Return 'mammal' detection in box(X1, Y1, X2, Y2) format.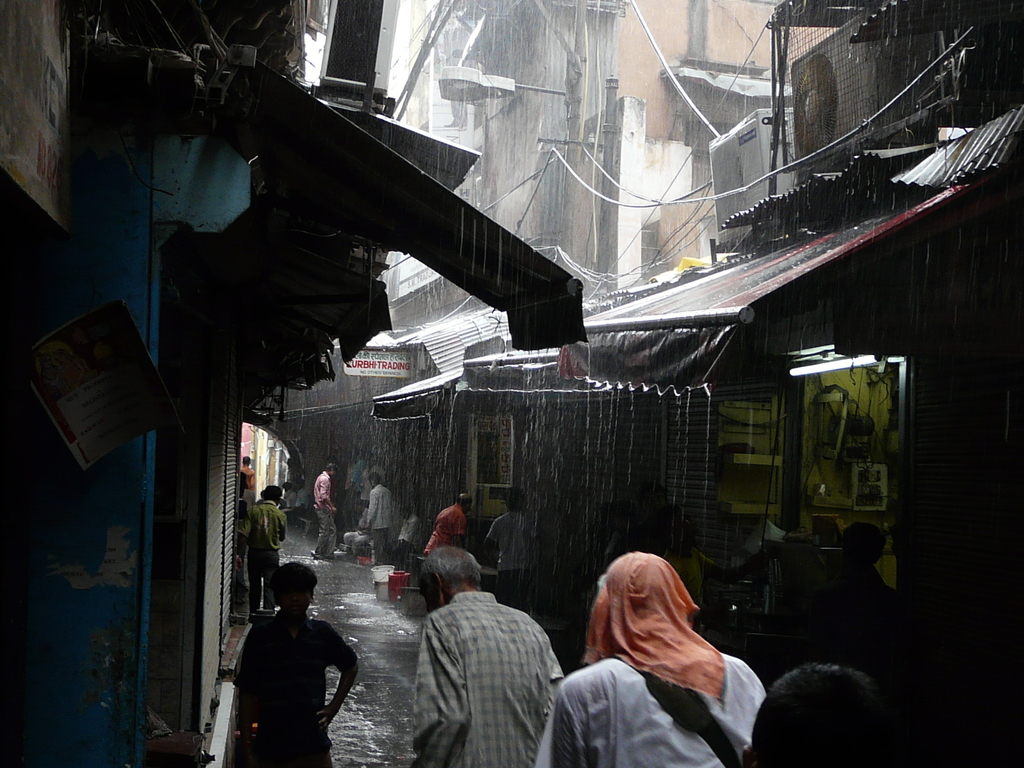
box(361, 474, 390, 566).
